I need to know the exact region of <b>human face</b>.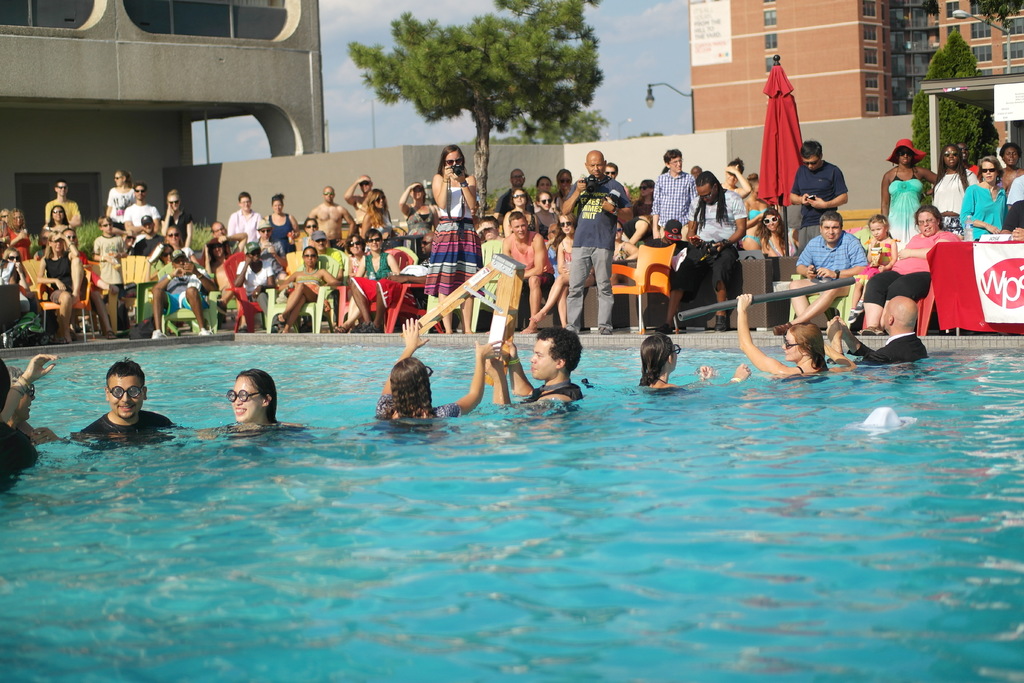
Region: 562, 215, 571, 234.
